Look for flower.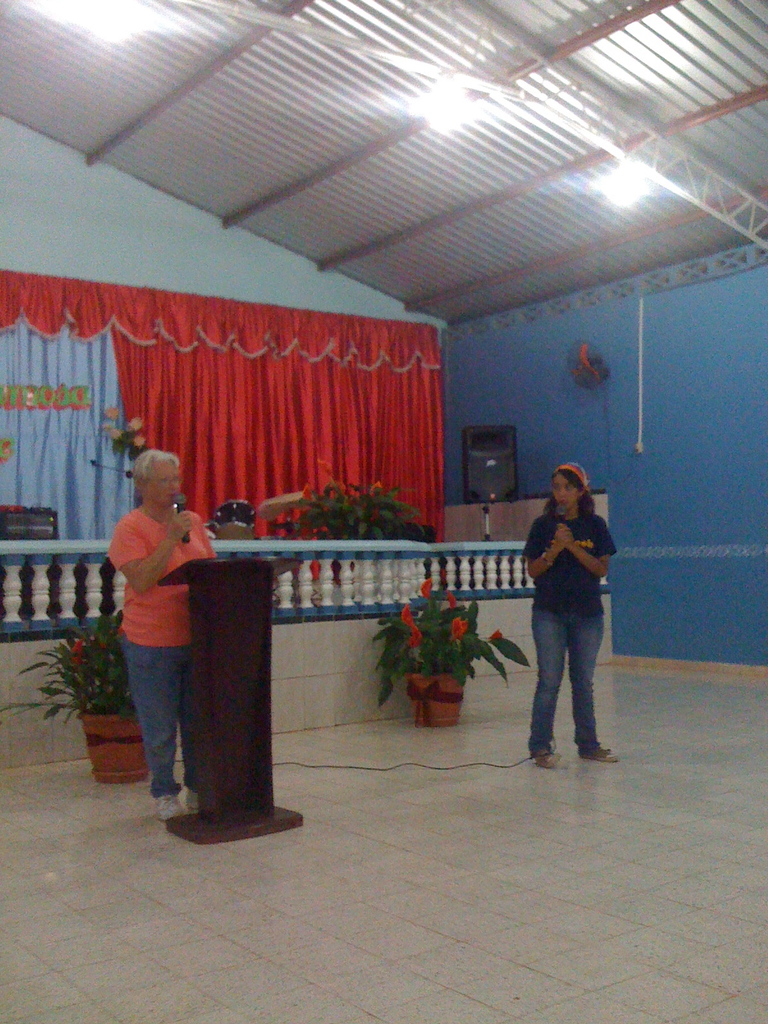
Found: box=[67, 635, 83, 666].
